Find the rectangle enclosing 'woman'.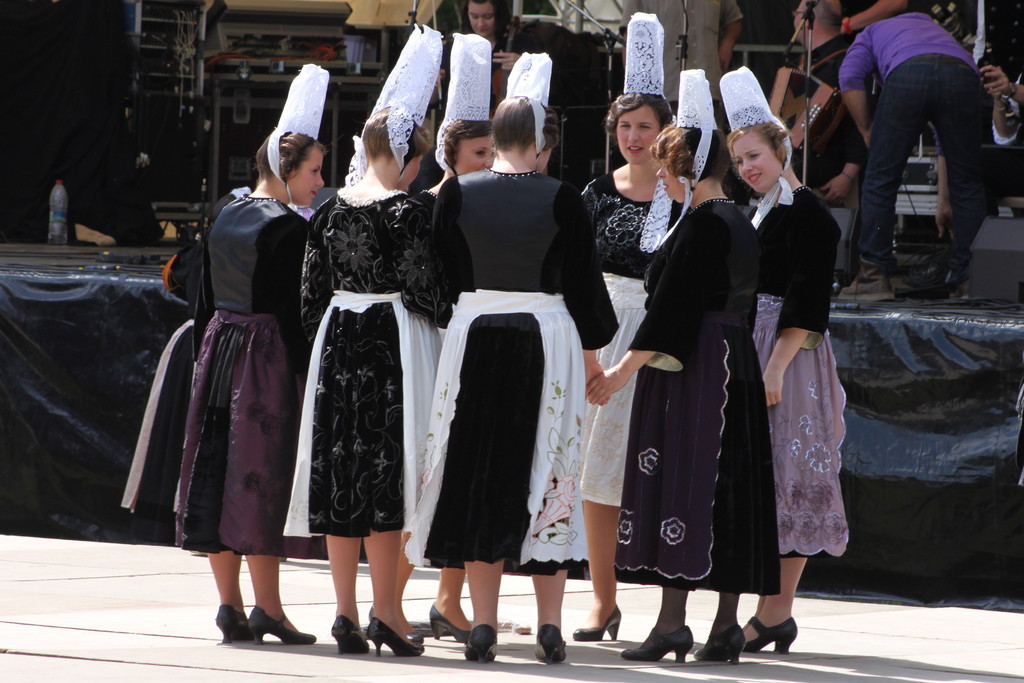
{"left": 572, "top": 92, "right": 672, "bottom": 645}.
